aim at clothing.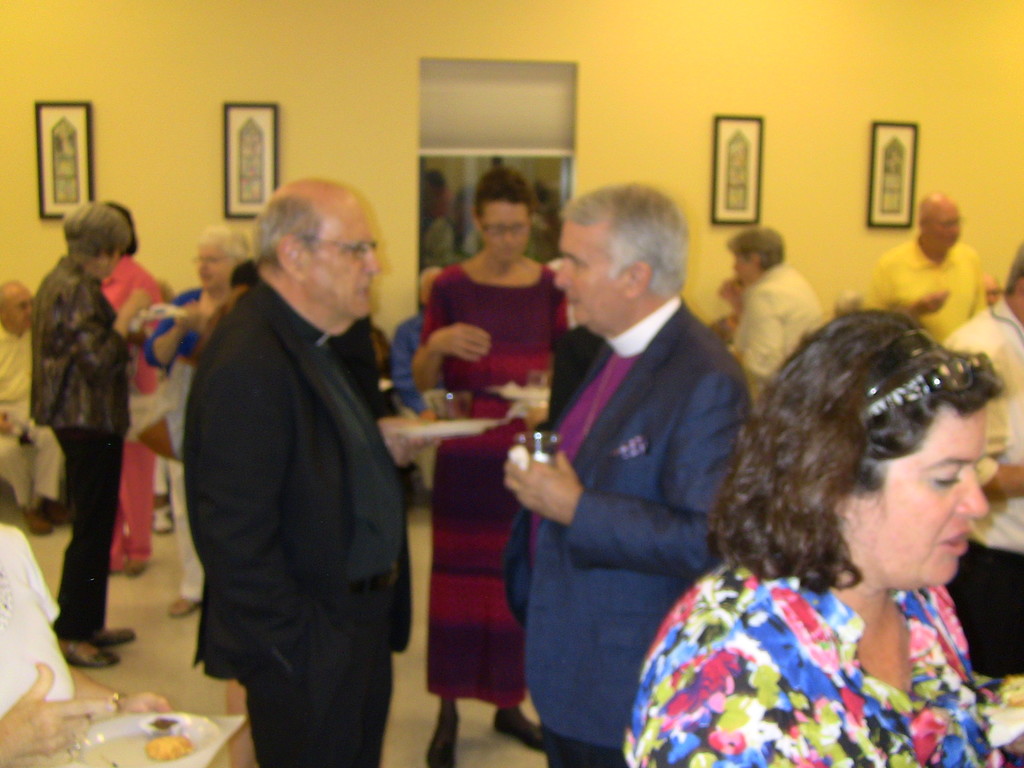
Aimed at locate(938, 296, 1023, 675).
